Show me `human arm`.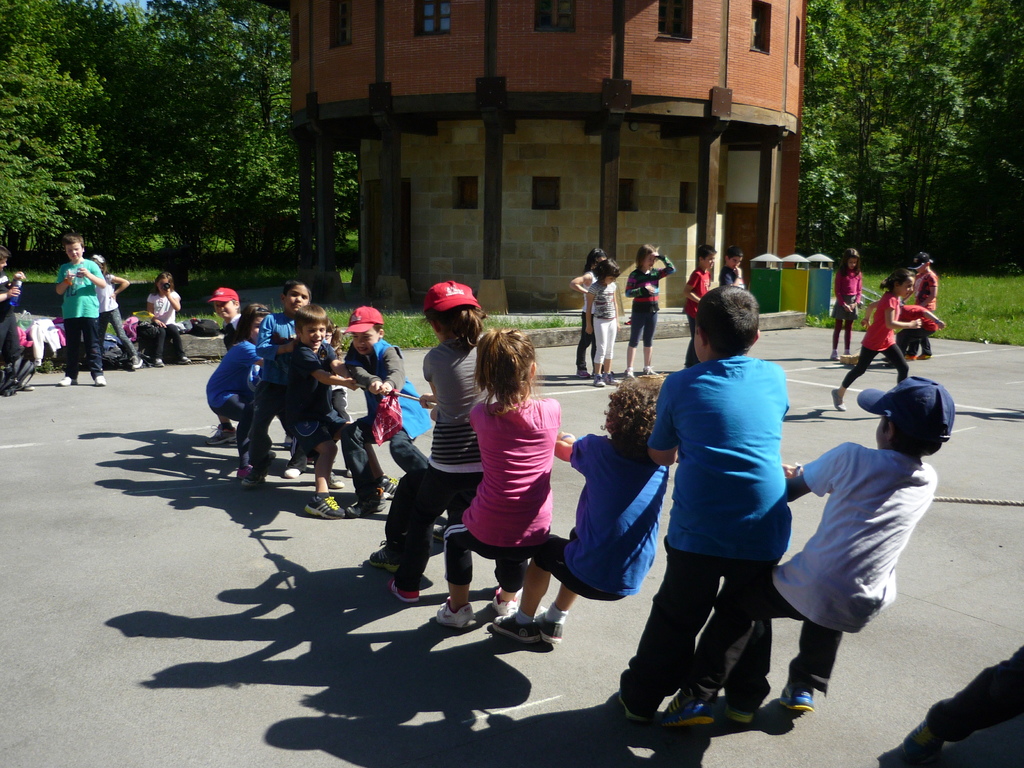
`human arm` is here: BBox(146, 291, 168, 332).
